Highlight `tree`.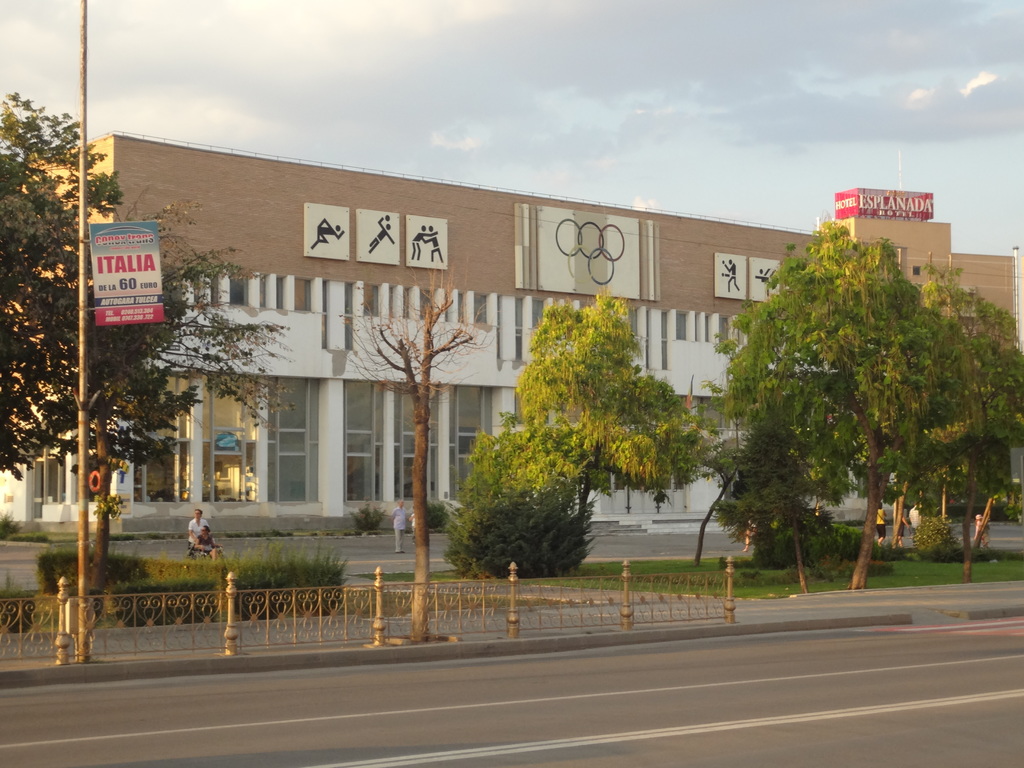
Highlighted region: [x1=338, y1=259, x2=509, y2=651].
